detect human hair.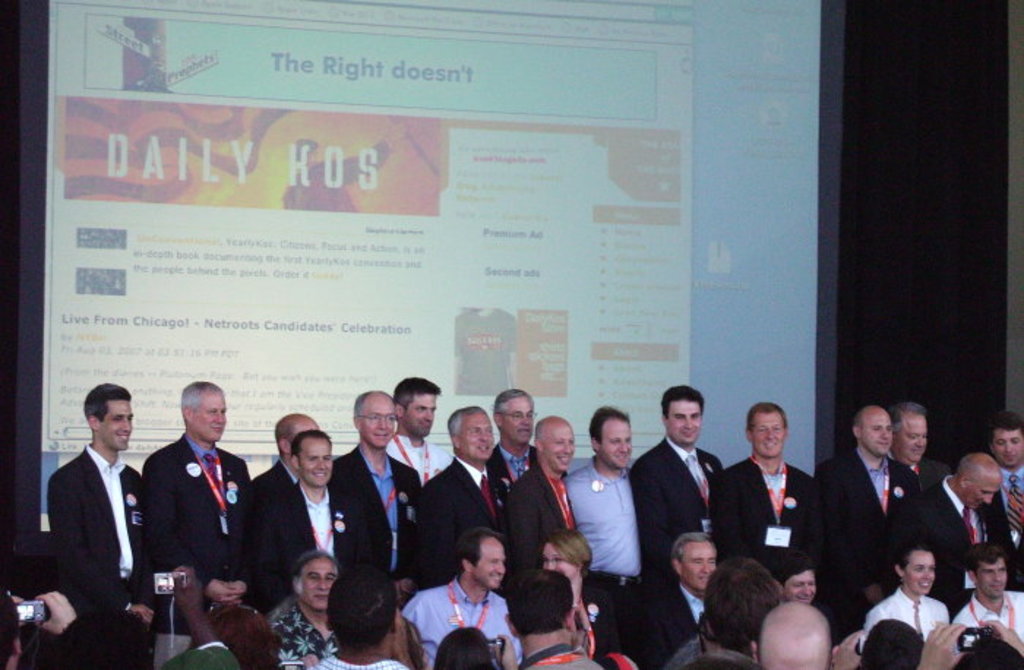
Detected at locate(857, 616, 927, 669).
